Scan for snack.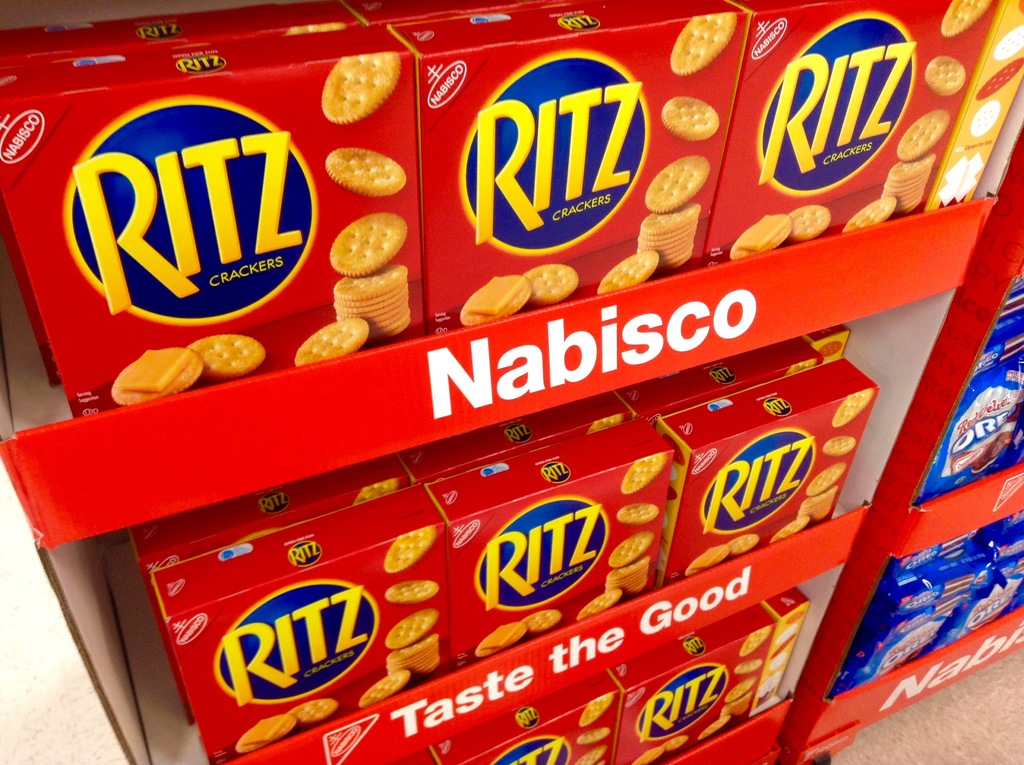
Scan result: (left=848, top=202, right=900, bottom=234).
